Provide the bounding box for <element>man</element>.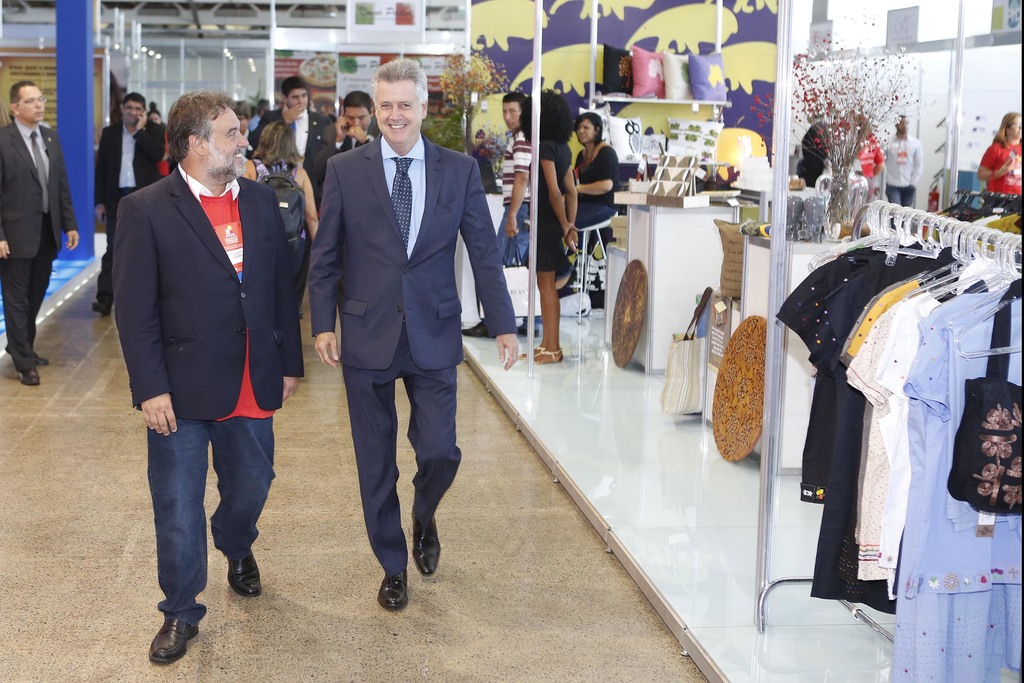
BBox(308, 58, 522, 605).
